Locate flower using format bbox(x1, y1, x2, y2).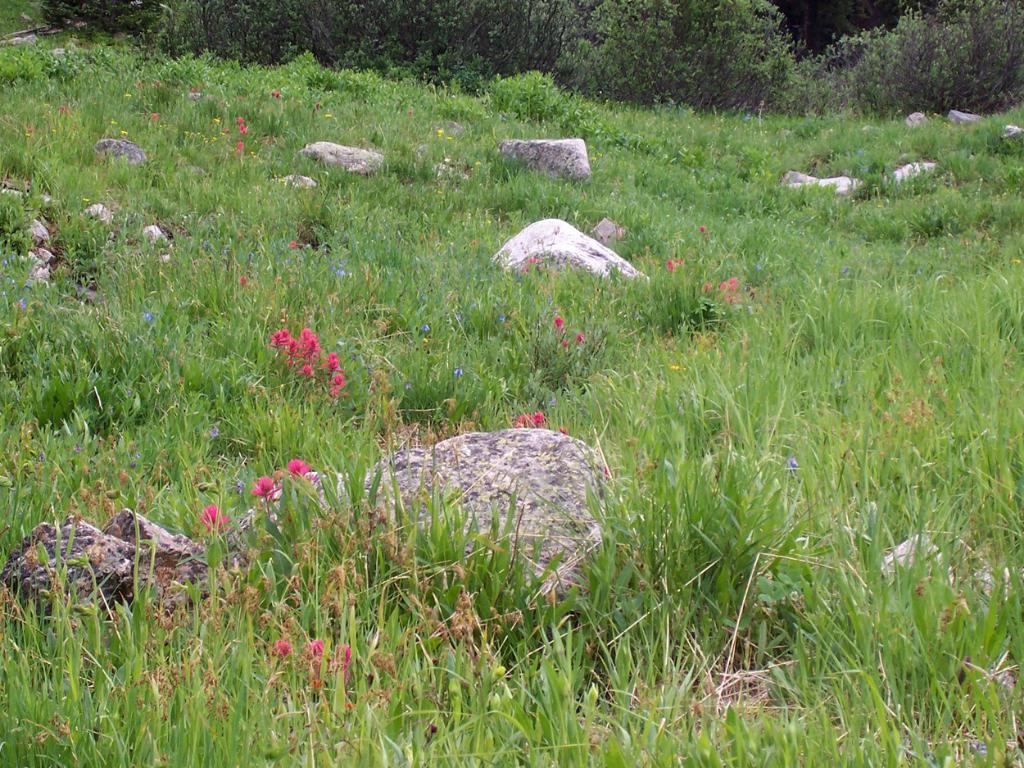
bbox(12, 298, 30, 316).
